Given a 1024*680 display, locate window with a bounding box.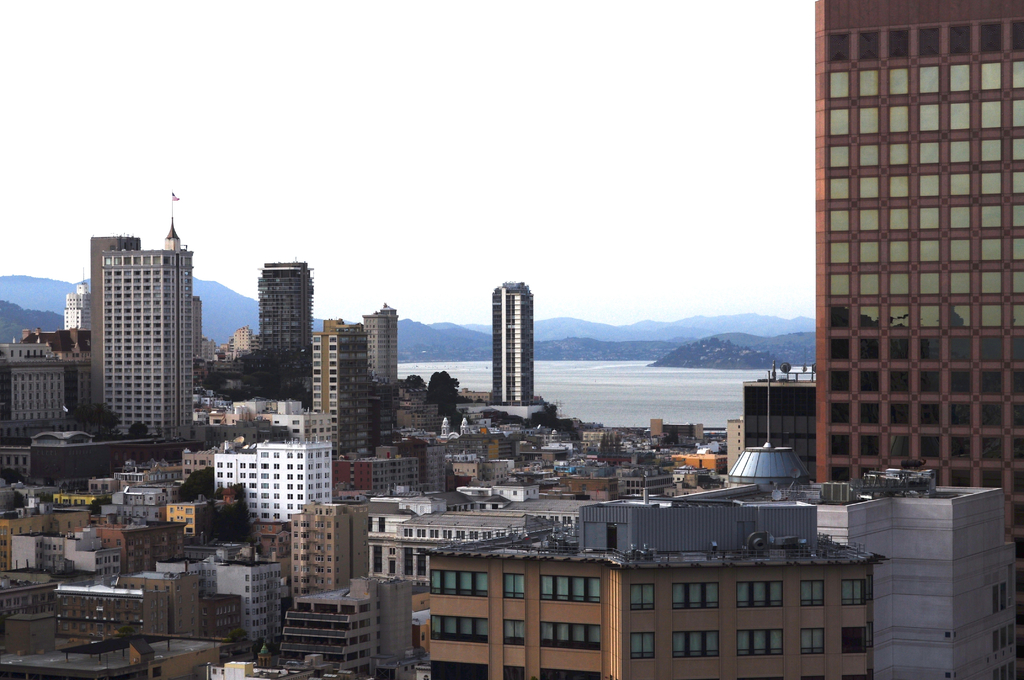
Located: x1=628 y1=584 x2=650 y2=618.
